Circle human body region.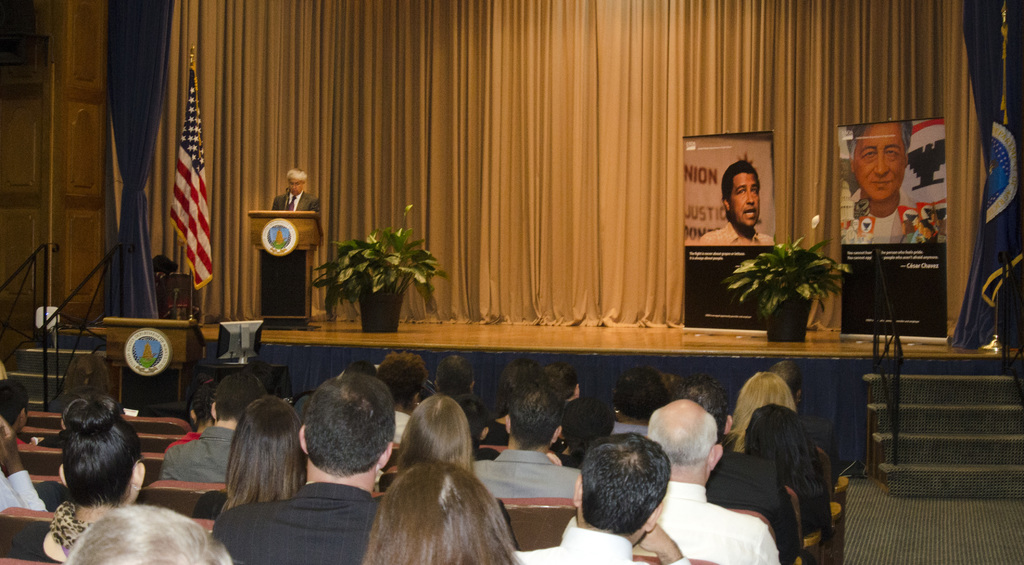
Region: <bbox>293, 356, 376, 418</bbox>.
